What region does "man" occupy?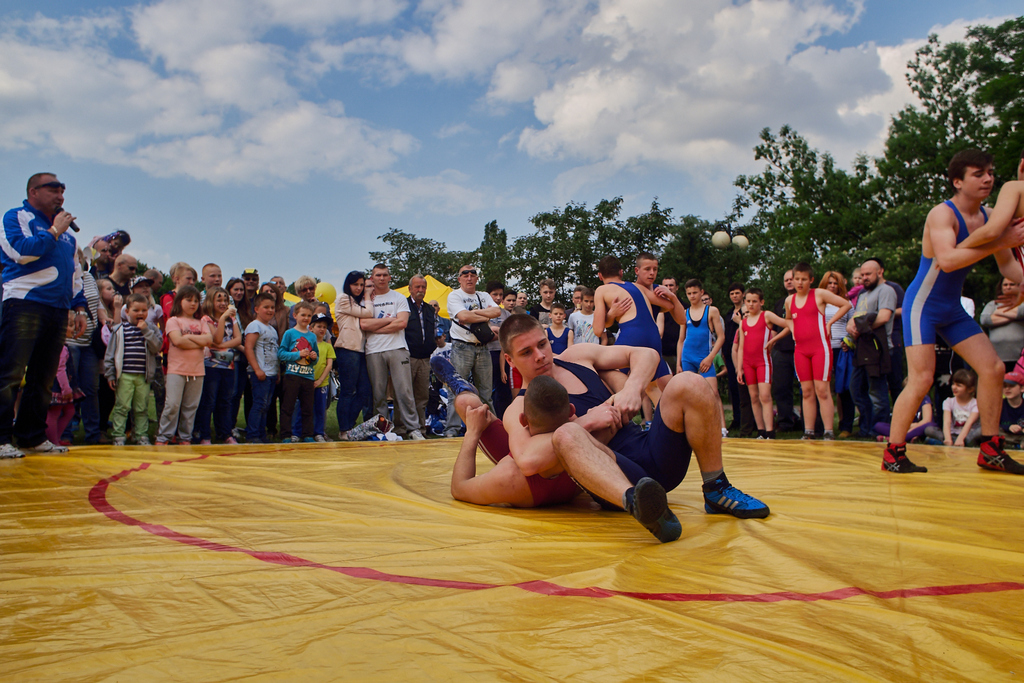
l=449, t=368, r=632, b=509.
